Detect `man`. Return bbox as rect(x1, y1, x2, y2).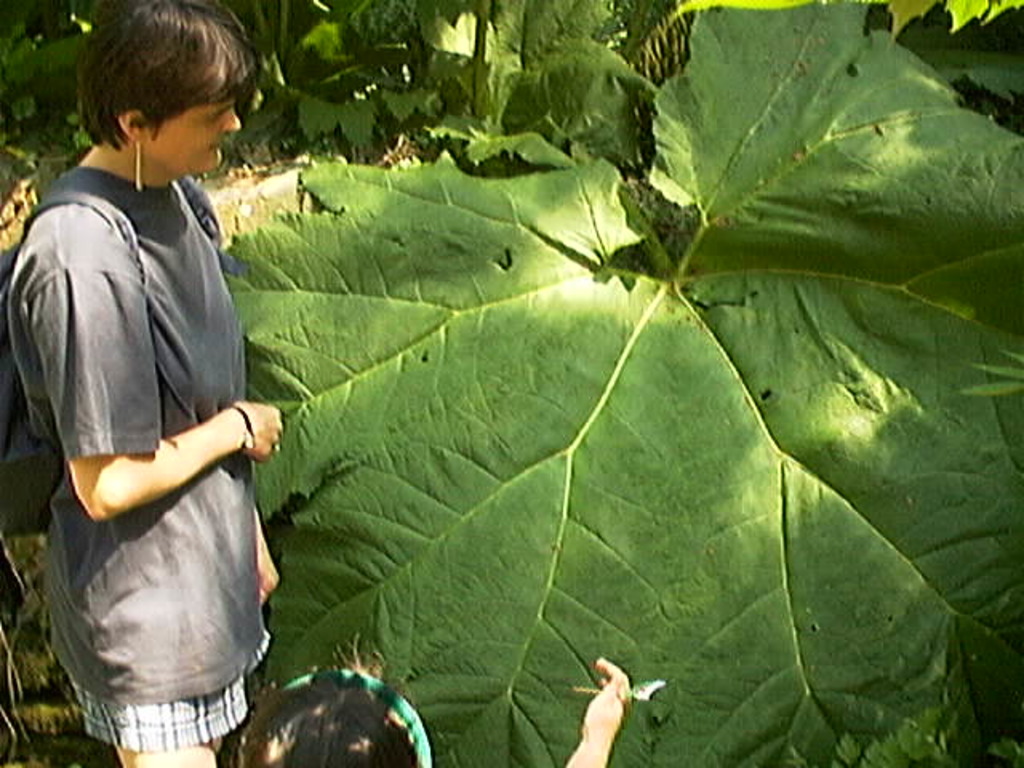
rect(10, 0, 290, 746).
